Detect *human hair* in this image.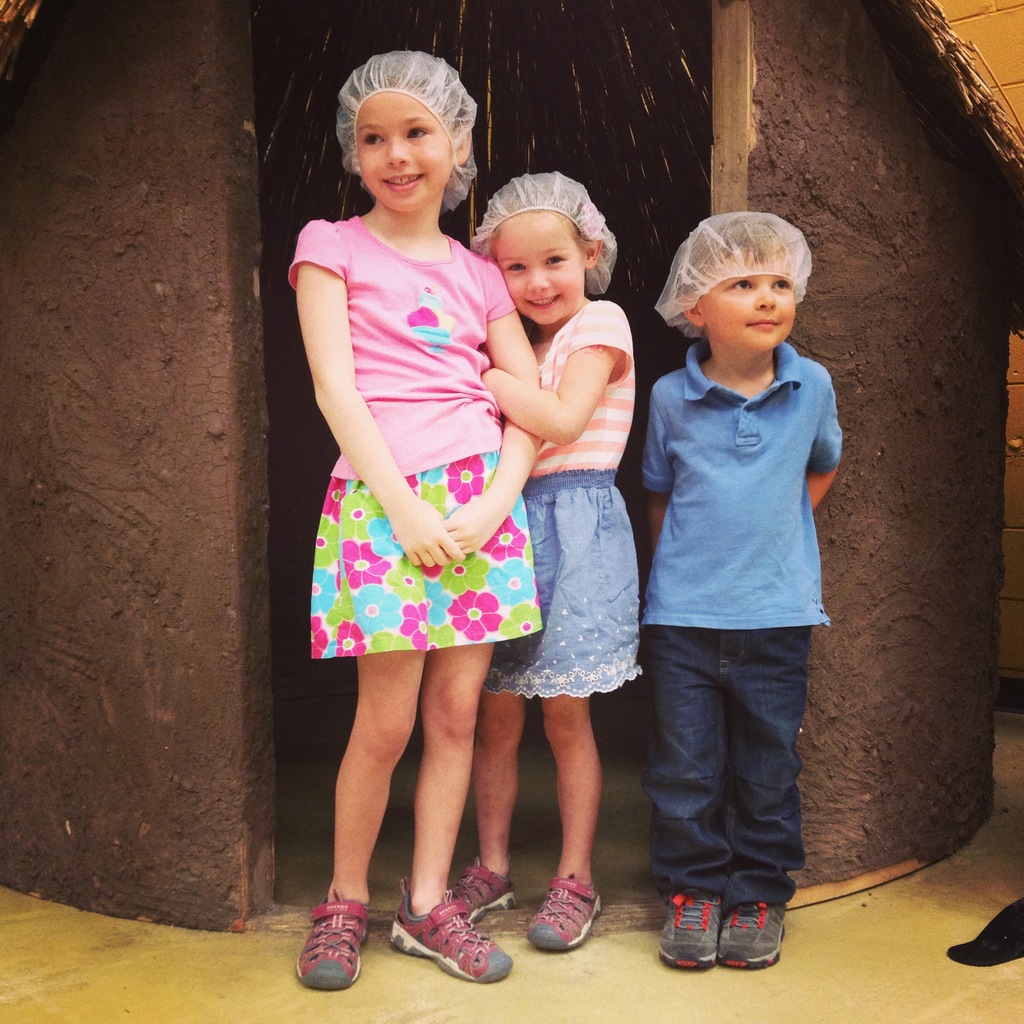
Detection: region(483, 172, 620, 284).
